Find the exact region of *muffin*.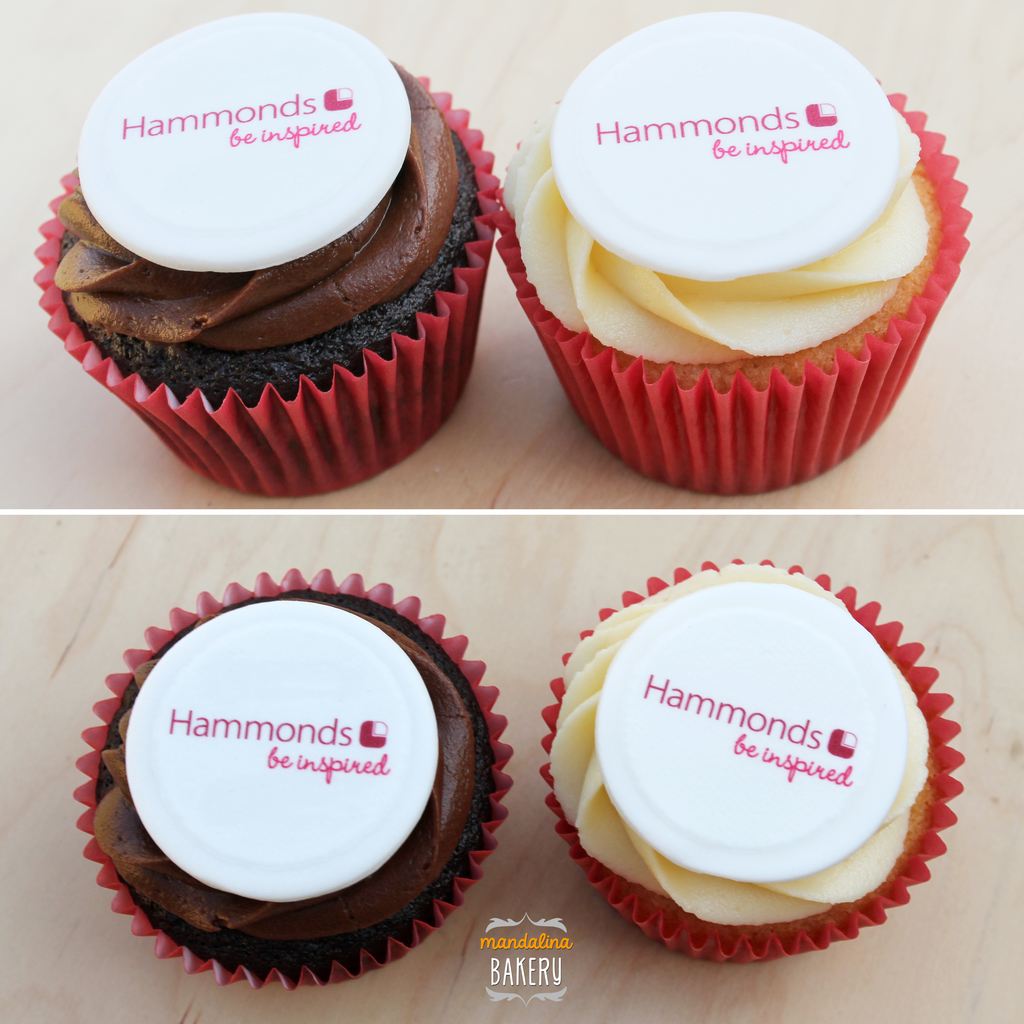
Exact region: (left=531, top=555, right=973, bottom=962).
